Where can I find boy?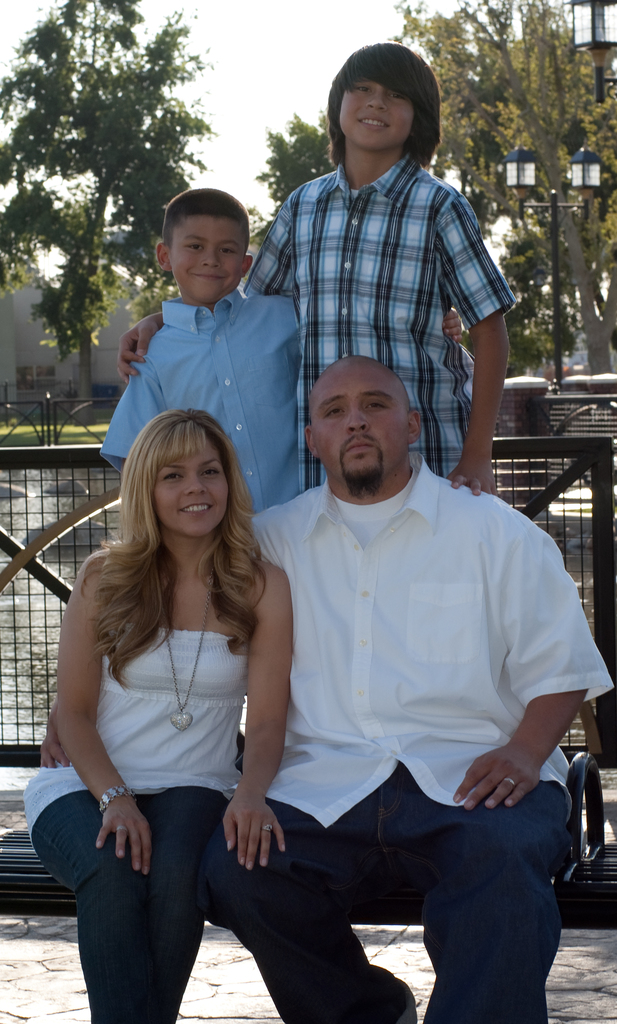
You can find it at 90 187 479 515.
